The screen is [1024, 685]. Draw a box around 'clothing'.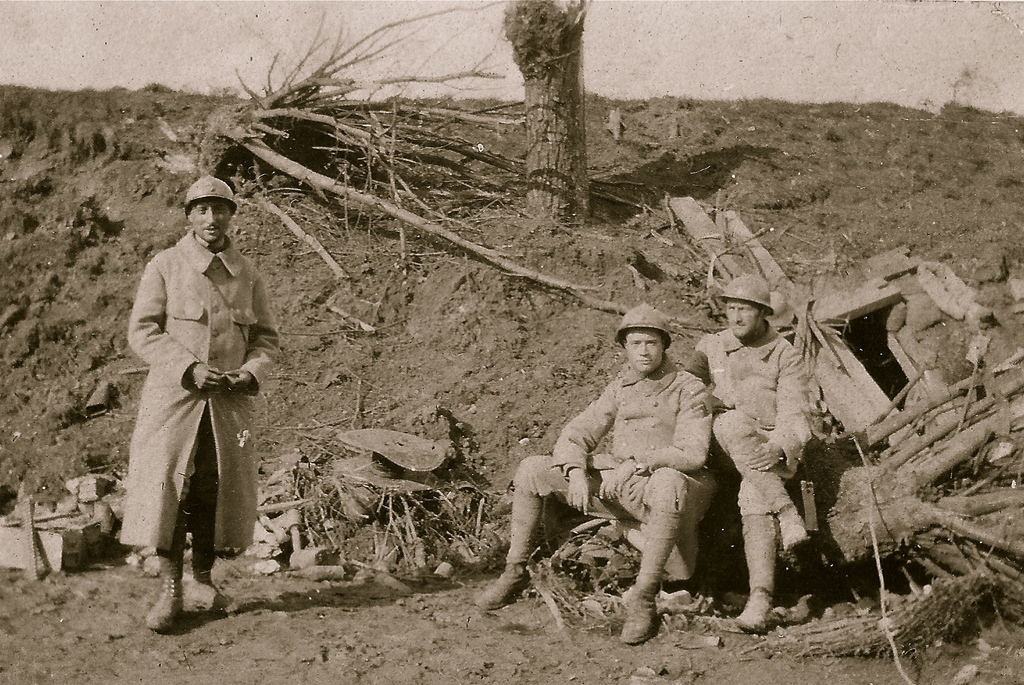
rect(120, 231, 285, 570).
